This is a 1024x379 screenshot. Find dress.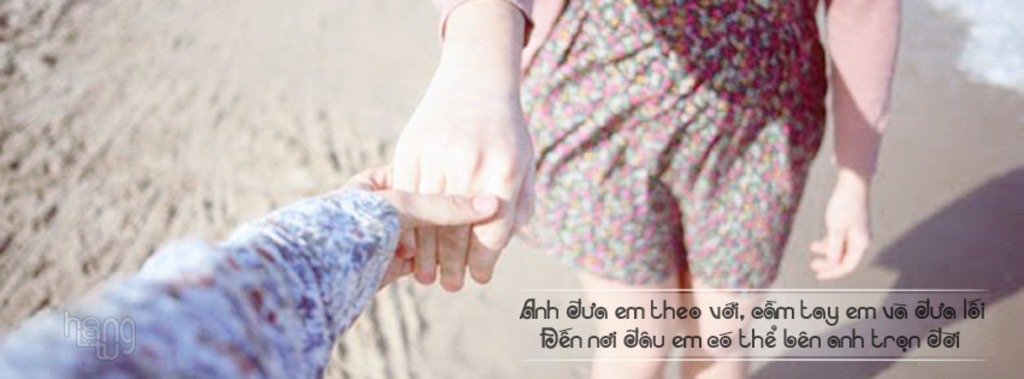
Bounding box: crop(514, 0, 828, 296).
